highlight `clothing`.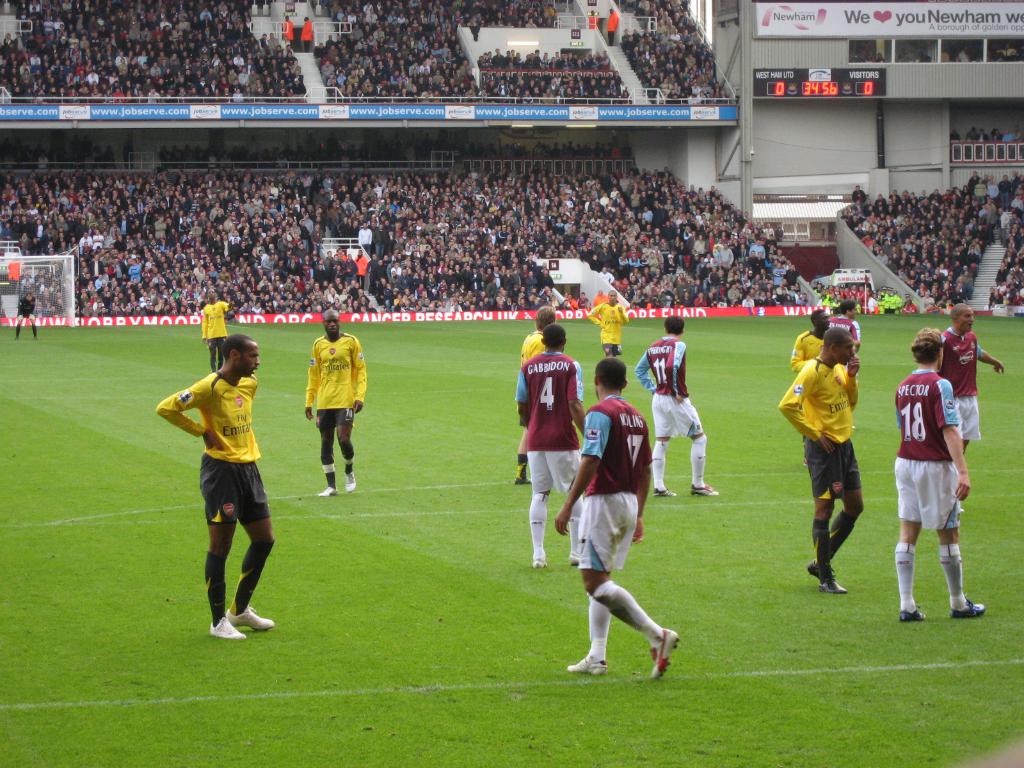
Highlighted region: locate(880, 292, 901, 310).
